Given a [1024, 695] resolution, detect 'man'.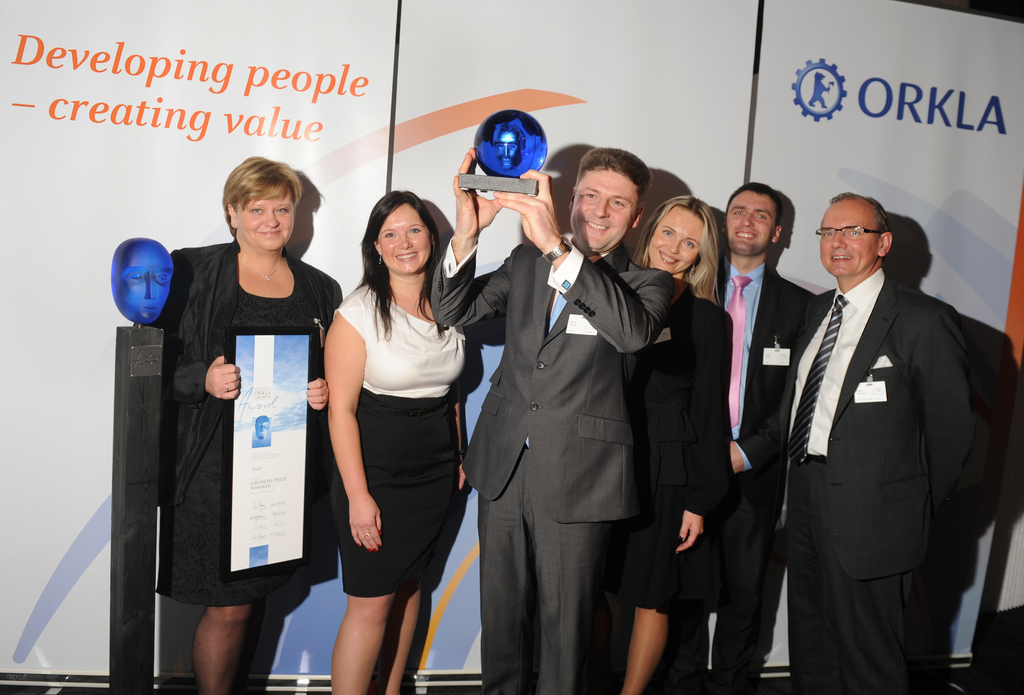
l=428, t=148, r=674, b=694.
